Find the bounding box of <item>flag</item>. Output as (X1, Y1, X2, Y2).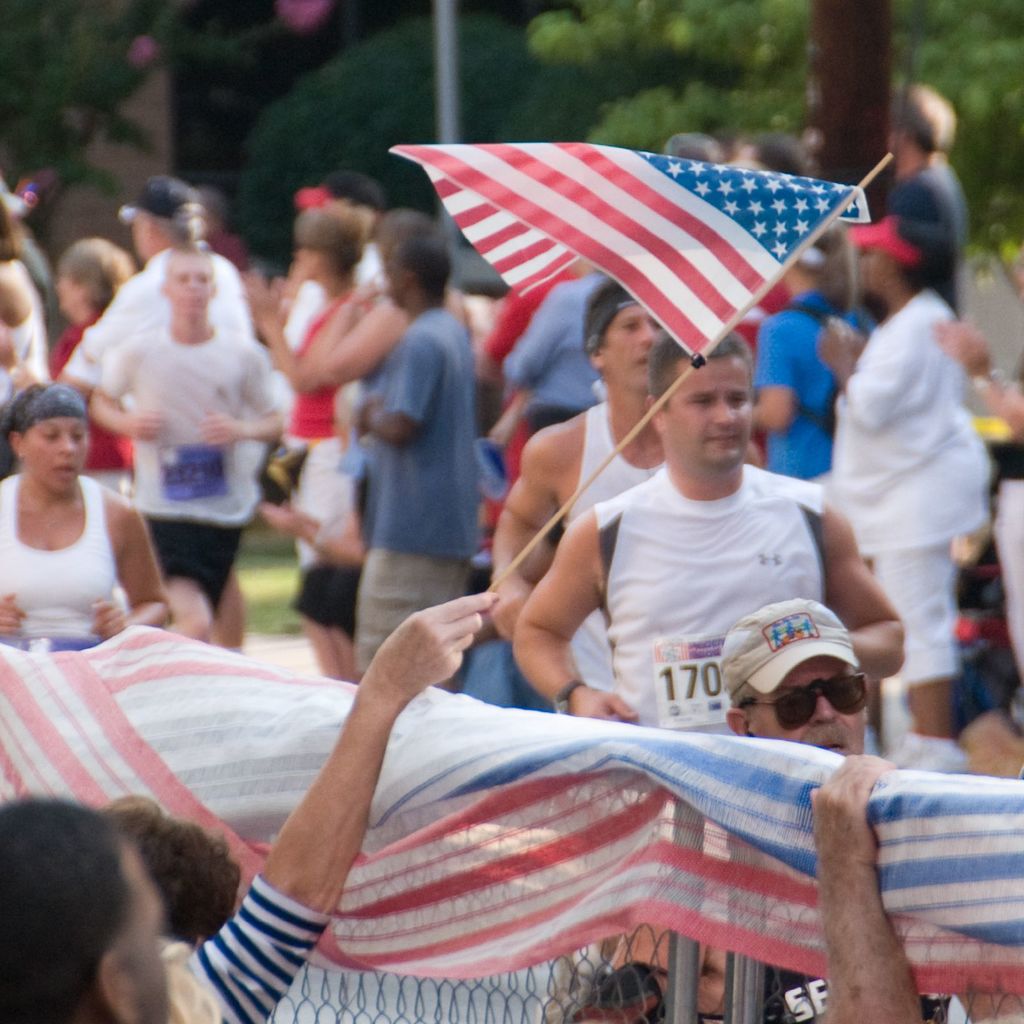
(0, 619, 1023, 998).
